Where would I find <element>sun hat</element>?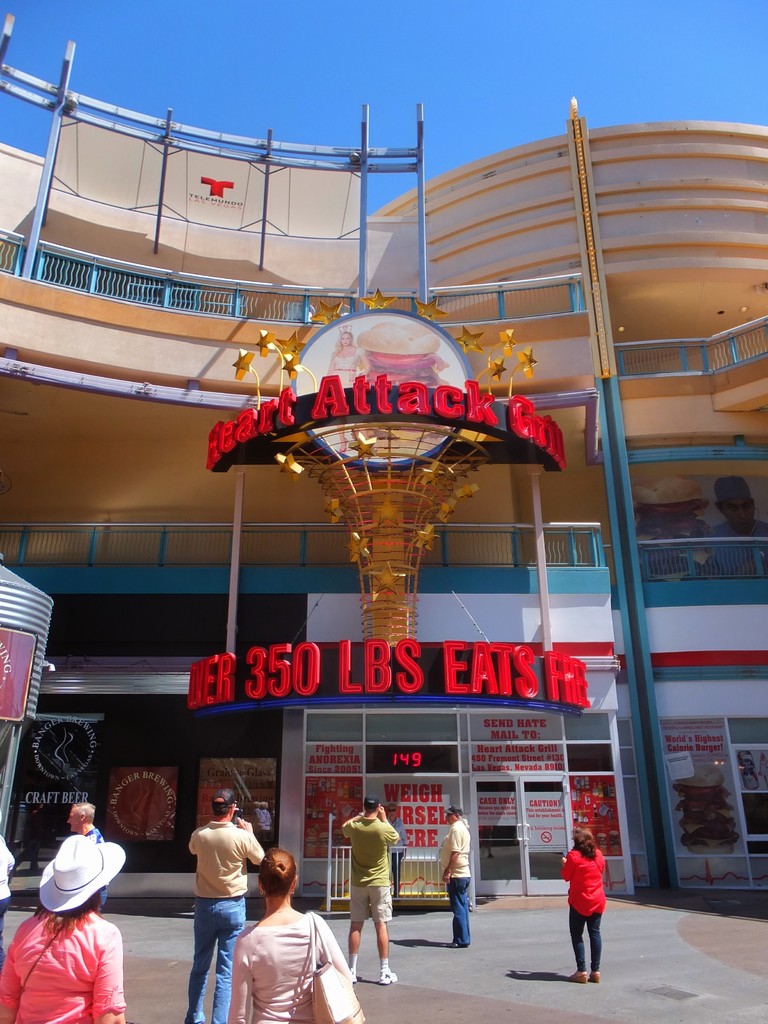
At detection(570, 826, 598, 845).
